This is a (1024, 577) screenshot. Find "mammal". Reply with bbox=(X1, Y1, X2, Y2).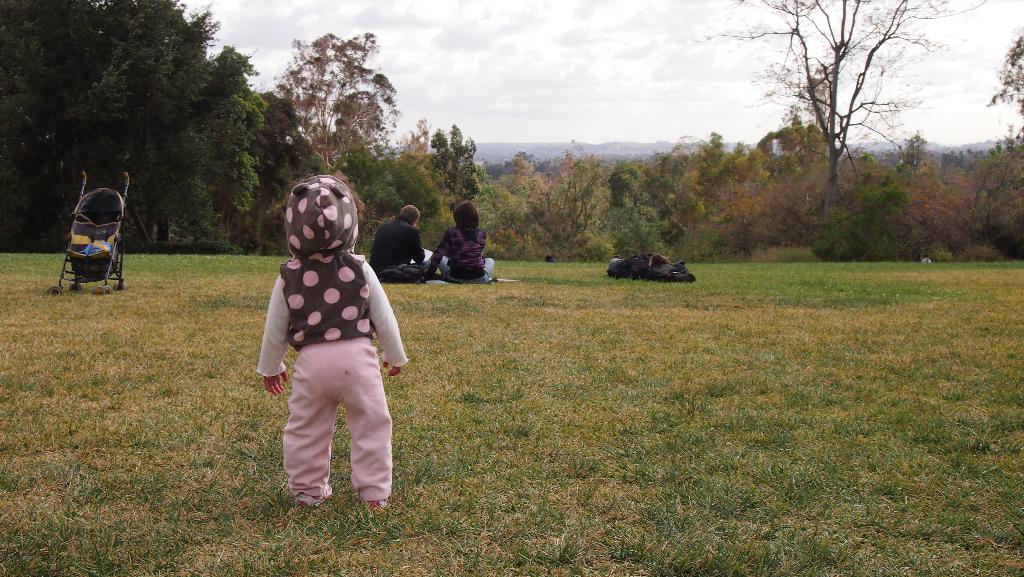
bbox=(917, 256, 924, 262).
